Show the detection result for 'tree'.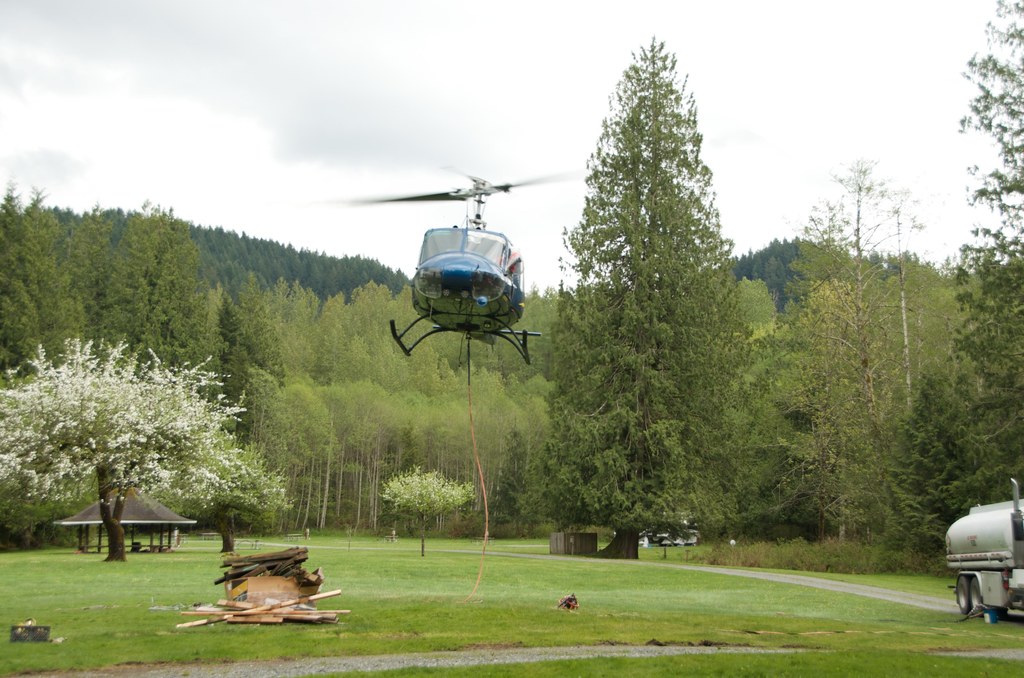
x1=753, y1=151, x2=961, y2=543.
